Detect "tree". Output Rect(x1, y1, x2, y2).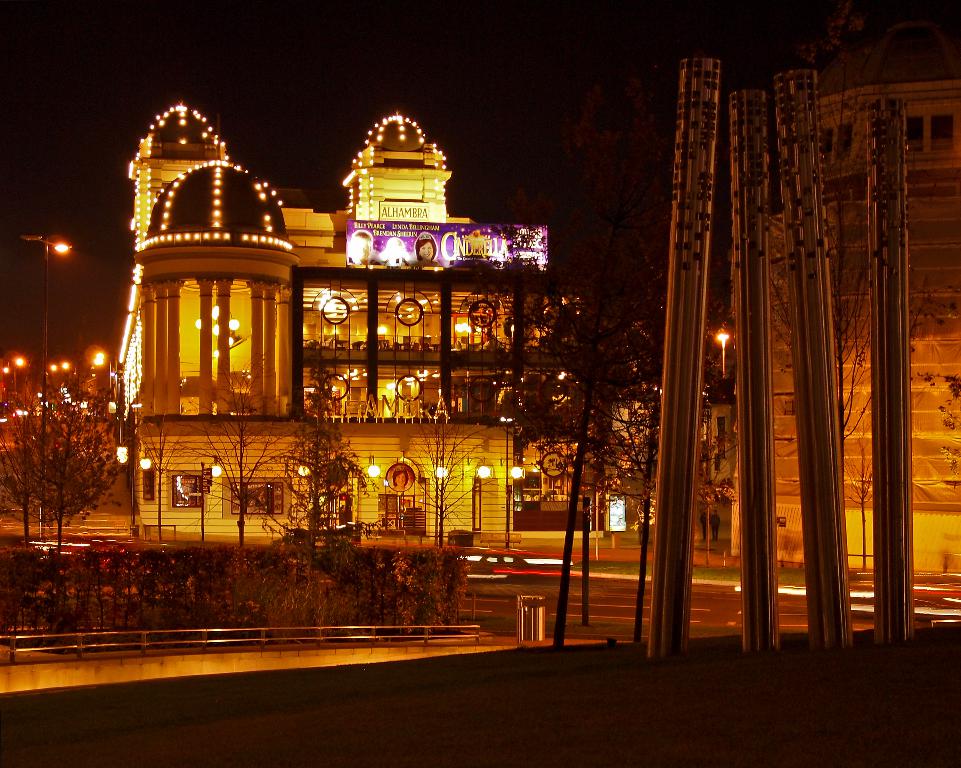
Rect(413, 83, 743, 652).
